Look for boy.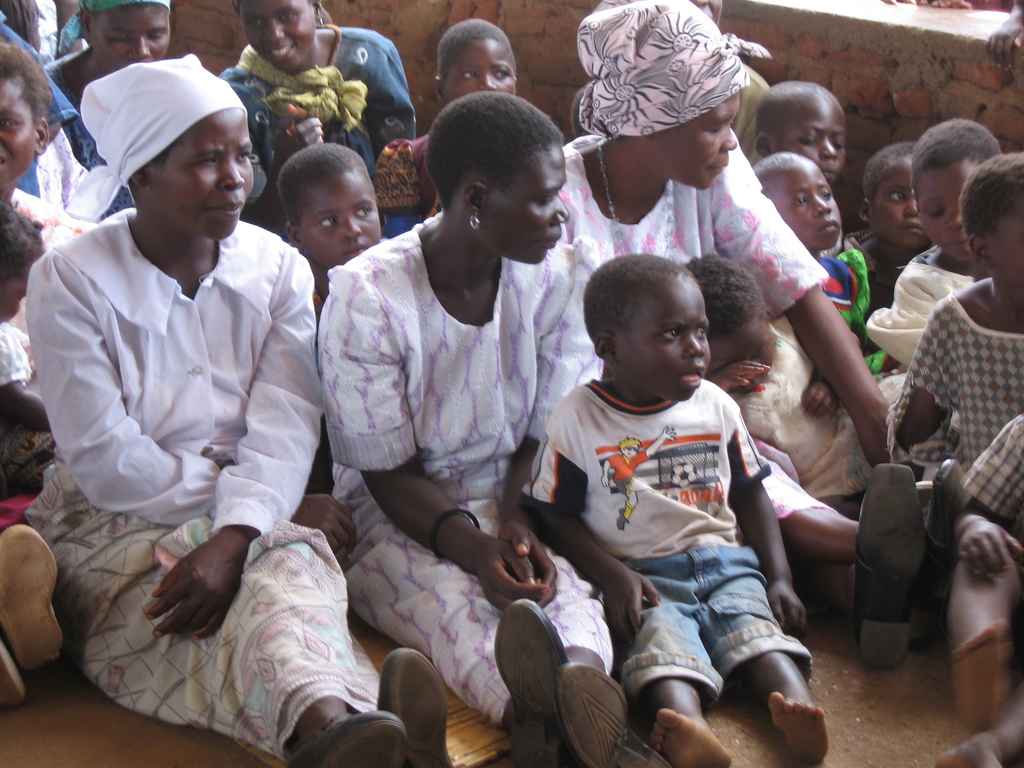
Found: x1=746 y1=153 x2=899 y2=381.
